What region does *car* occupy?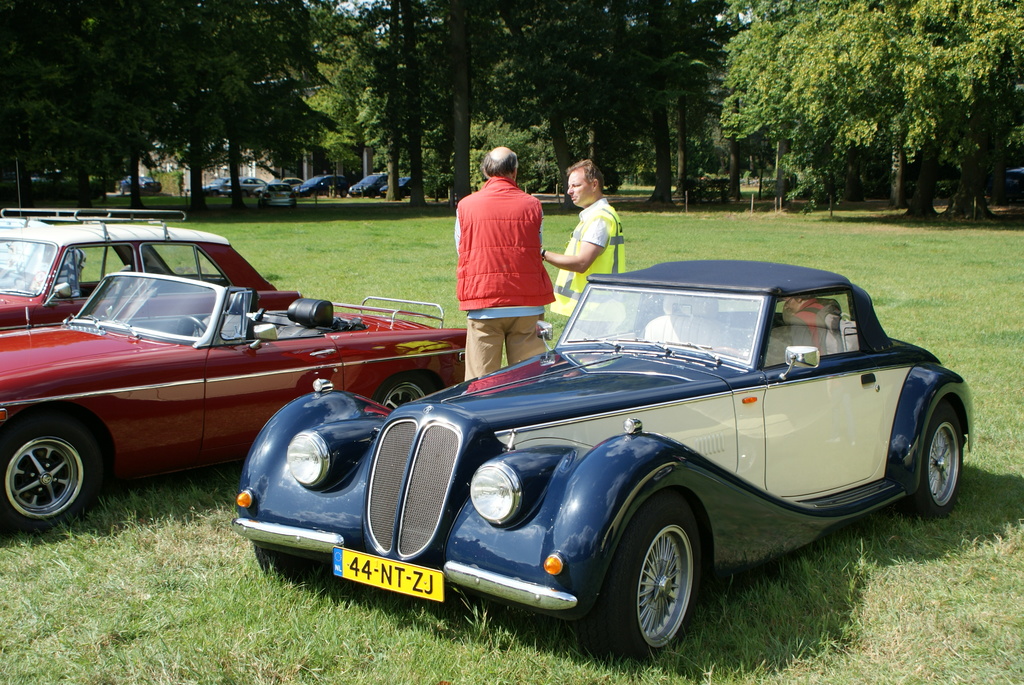
<box>0,204,300,330</box>.
